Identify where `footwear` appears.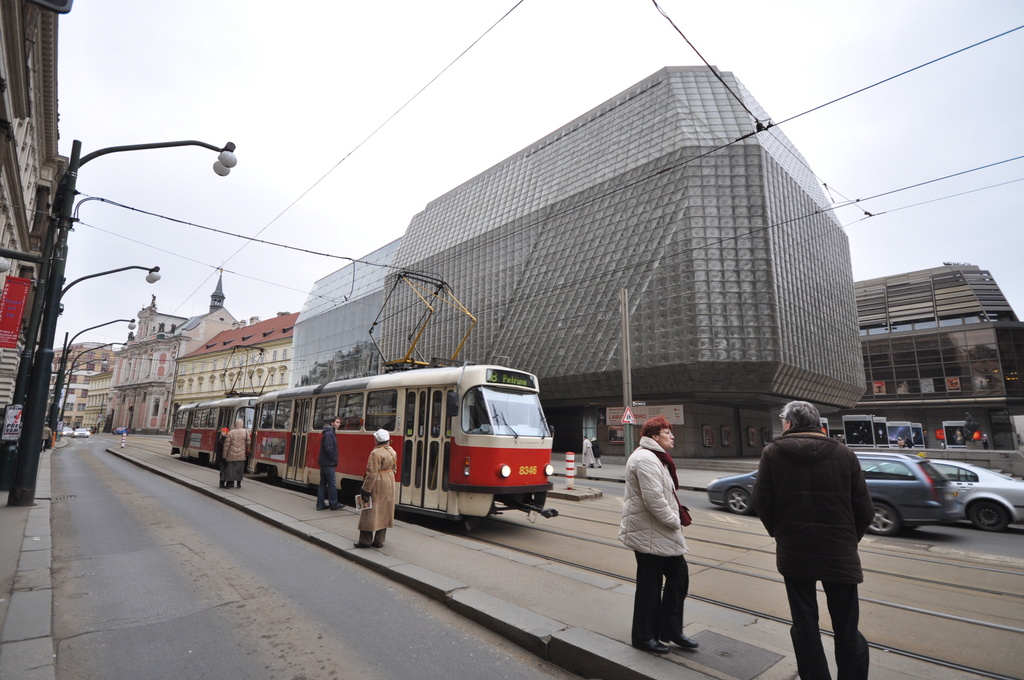
Appears at (x1=330, y1=501, x2=346, y2=510).
